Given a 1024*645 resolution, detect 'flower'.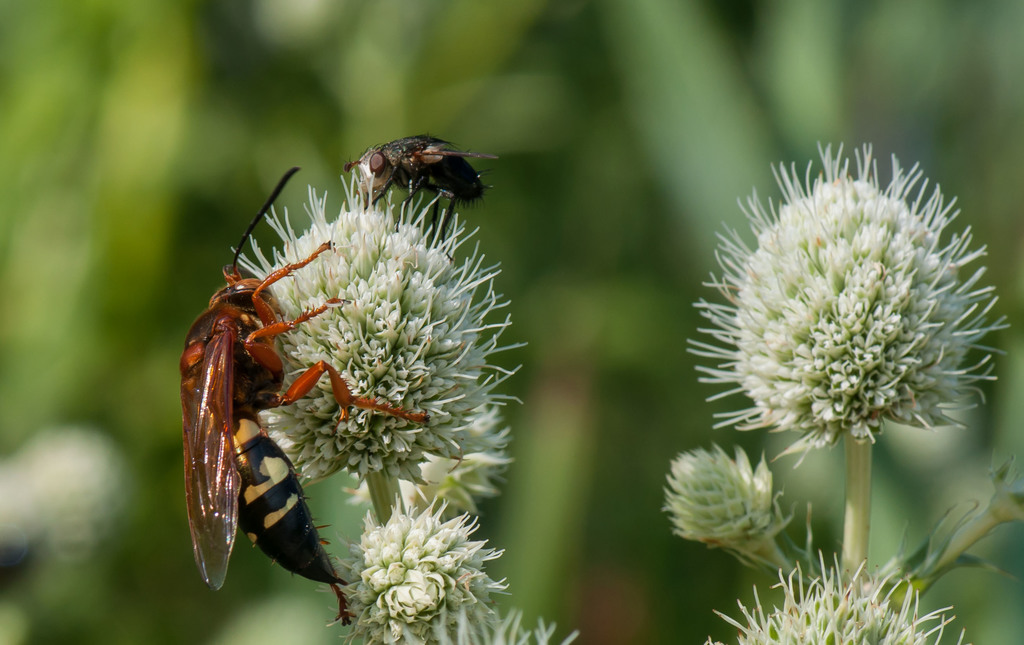
<region>698, 121, 1023, 494</region>.
